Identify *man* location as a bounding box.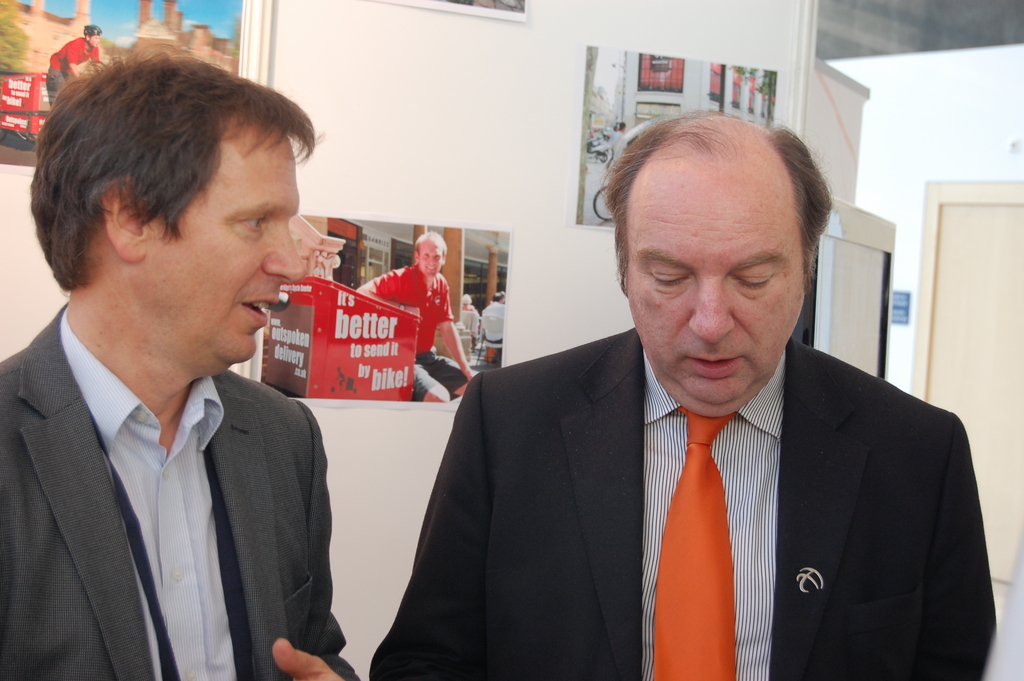
select_region(49, 24, 105, 110).
